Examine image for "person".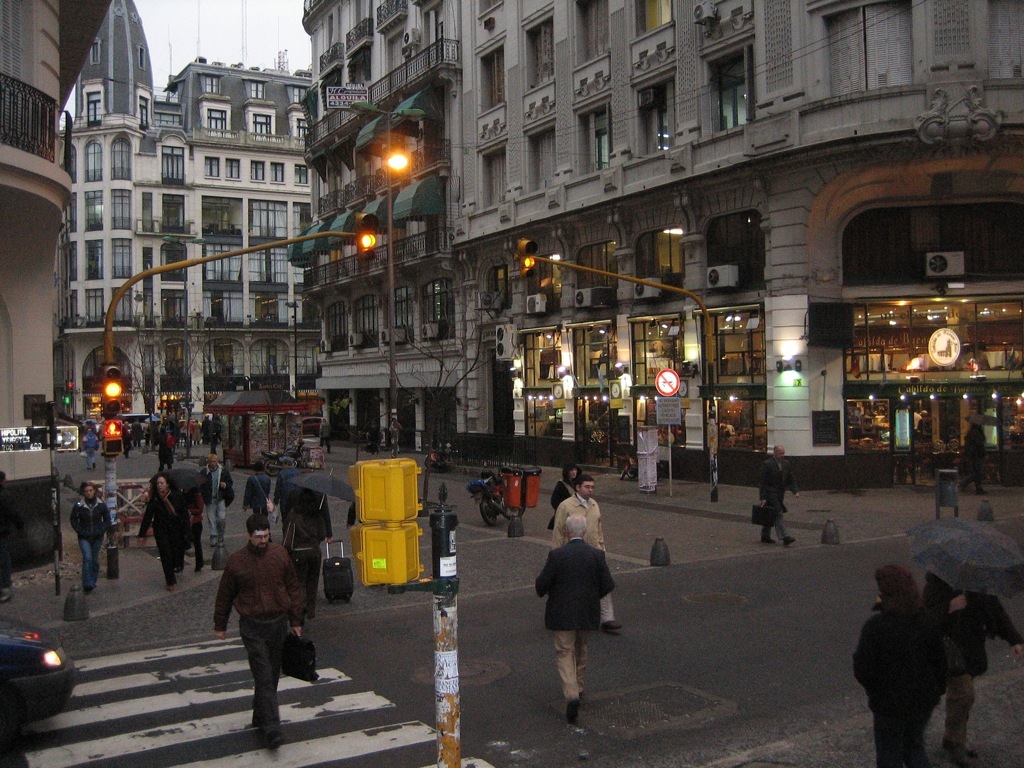
Examination result: 210, 516, 303, 745.
